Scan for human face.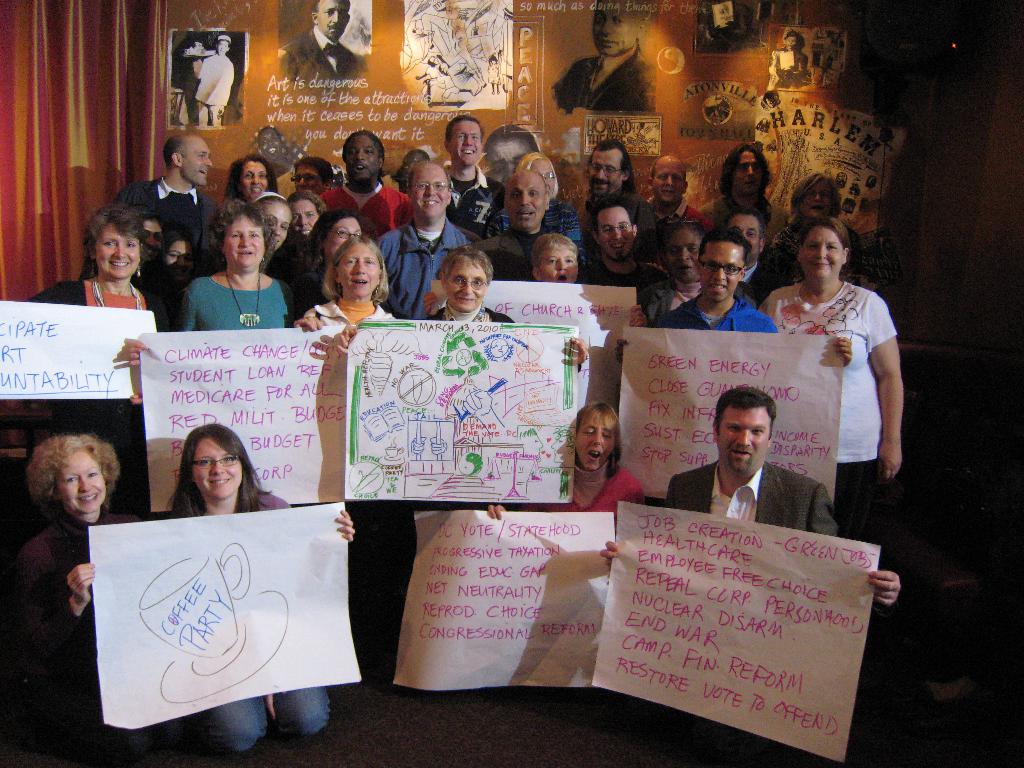
Scan result: <box>540,246,577,289</box>.
